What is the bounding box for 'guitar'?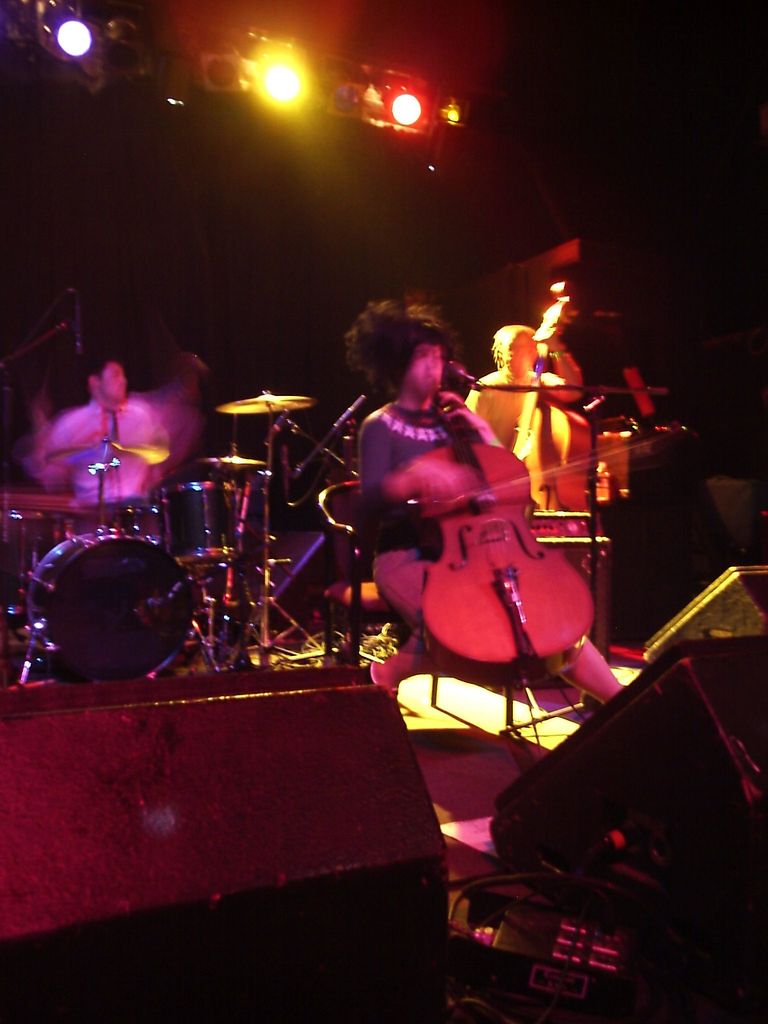
385:372:591:699.
